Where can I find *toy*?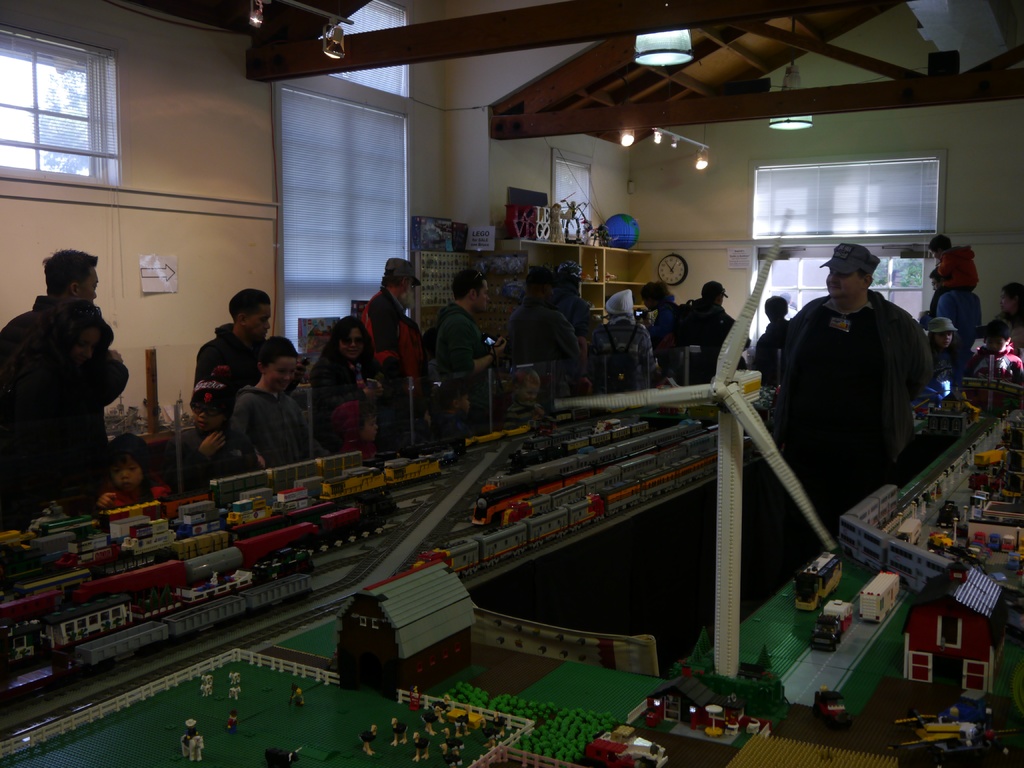
You can find it at bbox=[169, 717, 207, 760].
